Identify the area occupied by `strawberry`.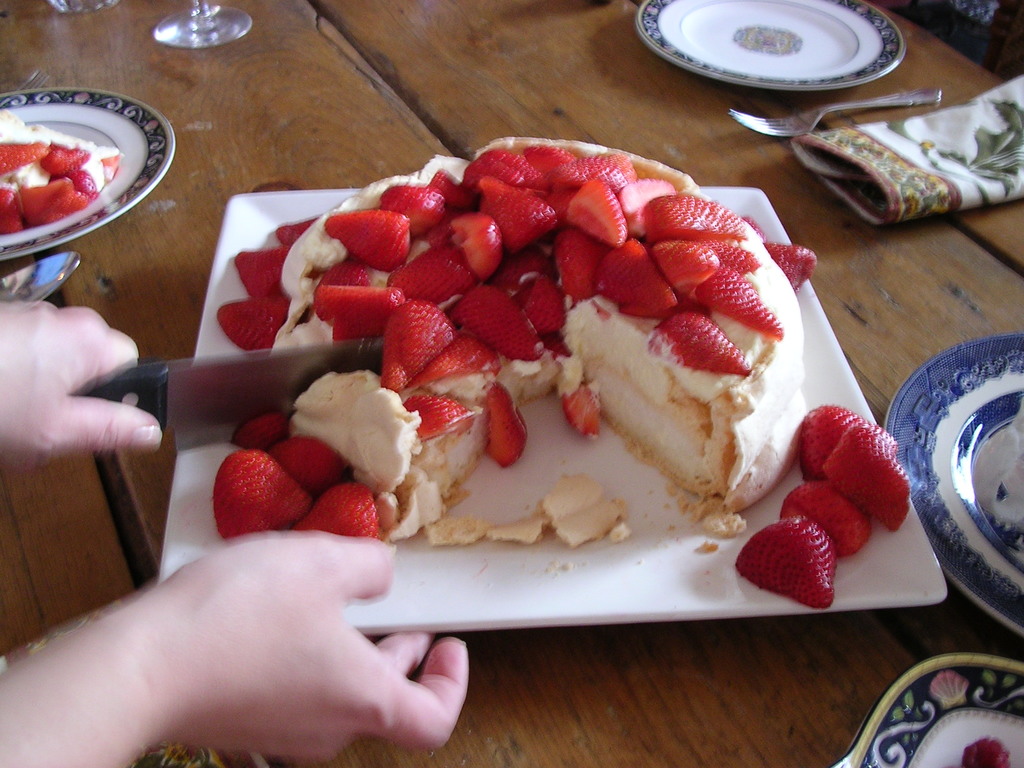
Area: (x1=526, y1=141, x2=579, y2=189).
